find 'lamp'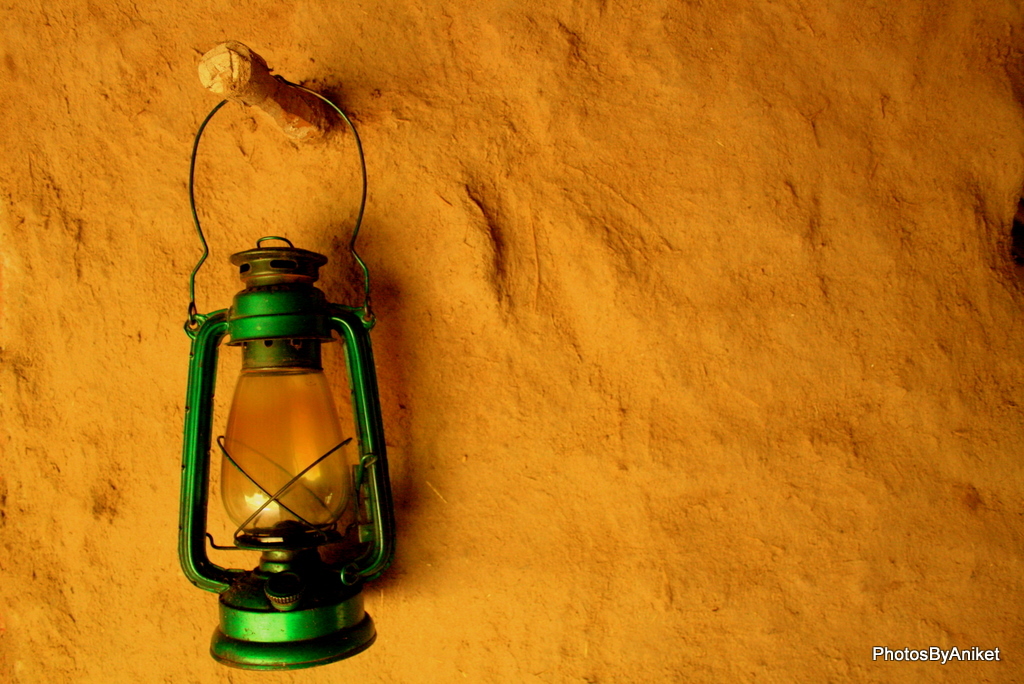
detection(174, 189, 408, 674)
